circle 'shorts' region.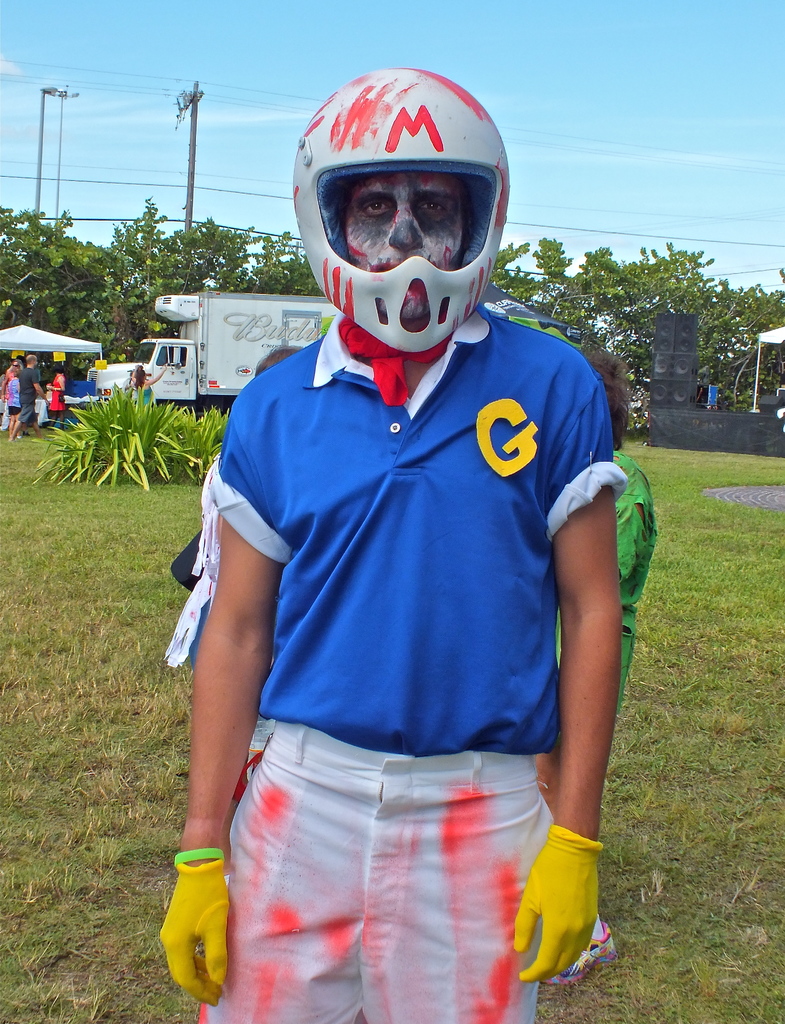
Region: (51, 395, 63, 410).
